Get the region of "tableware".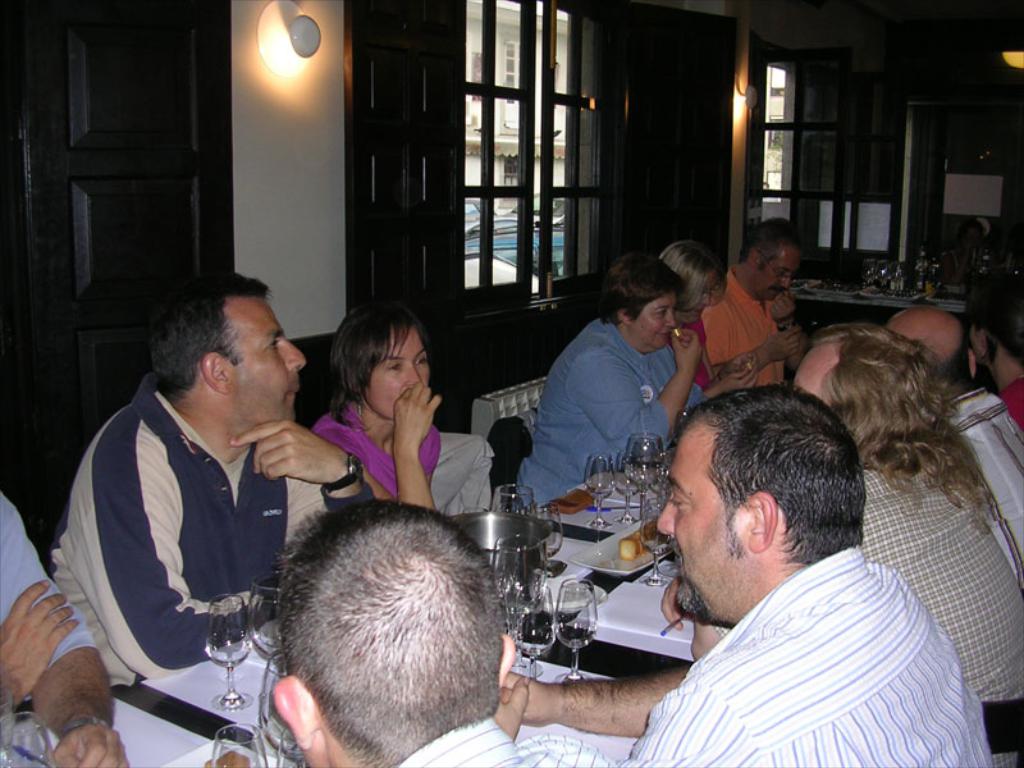
x1=625 y1=435 x2=662 y2=532.
